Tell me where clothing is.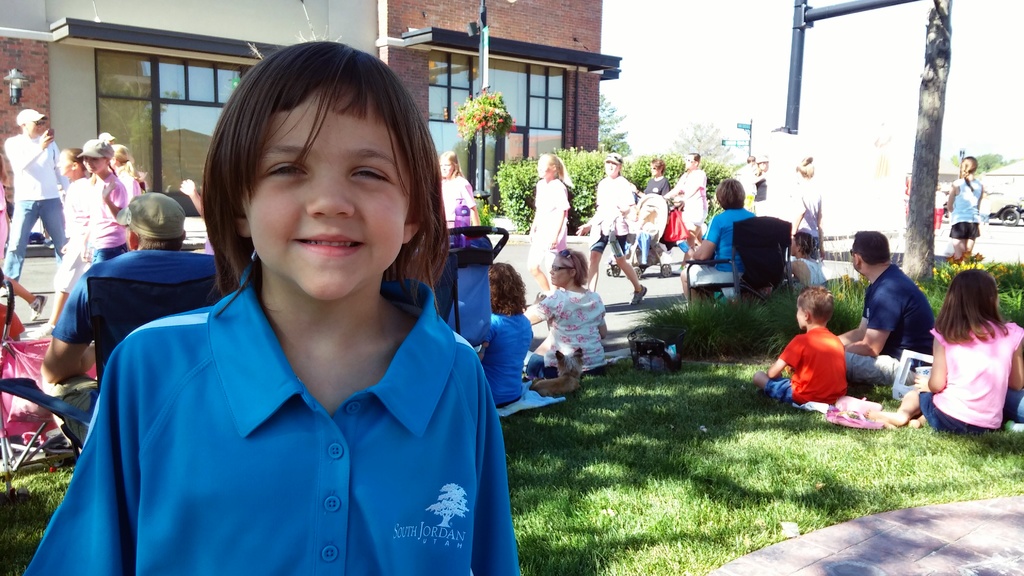
clothing is at pyautogui.locateOnScreen(590, 170, 637, 256).
